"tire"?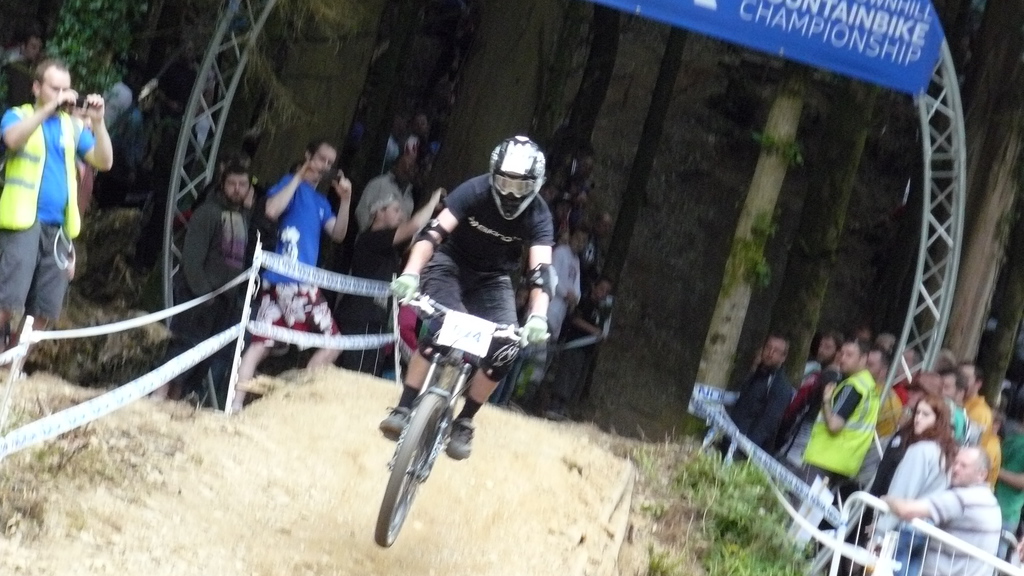
locate(375, 394, 445, 547)
